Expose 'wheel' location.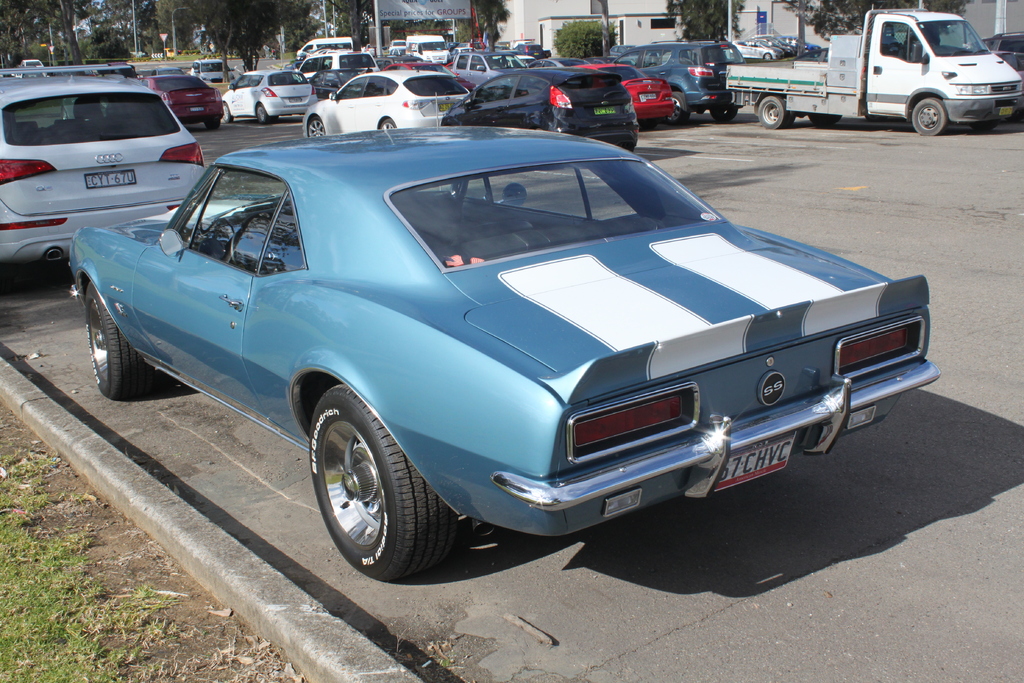
Exposed at (257, 104, 274, 126).
